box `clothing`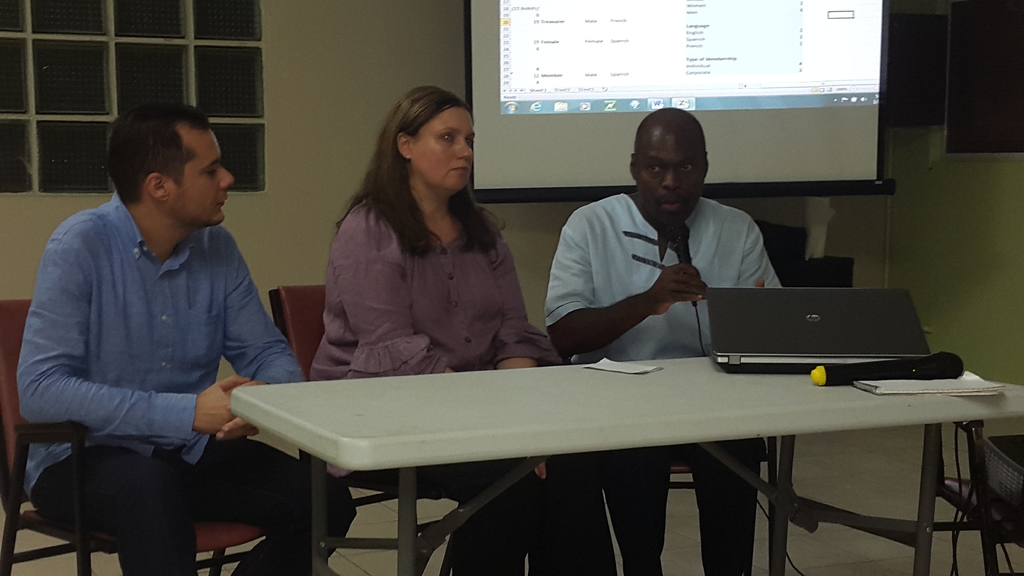
23 152 286 549
